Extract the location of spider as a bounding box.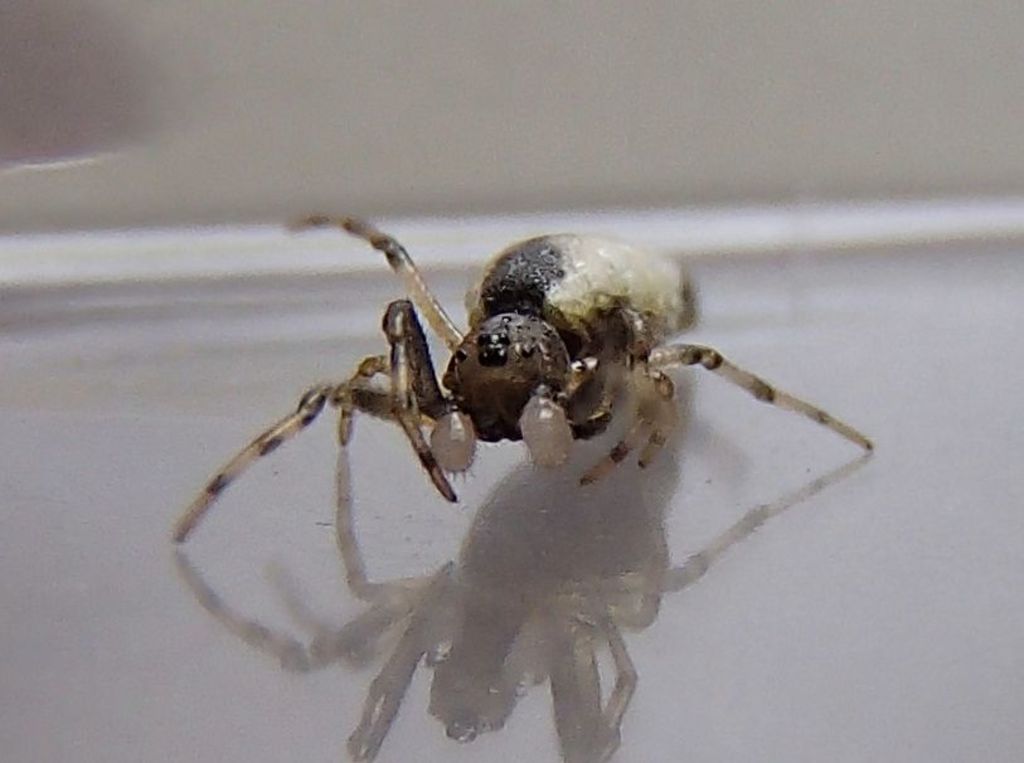
pyautogui.locateOnScreen(171, 220, 877, 545).
